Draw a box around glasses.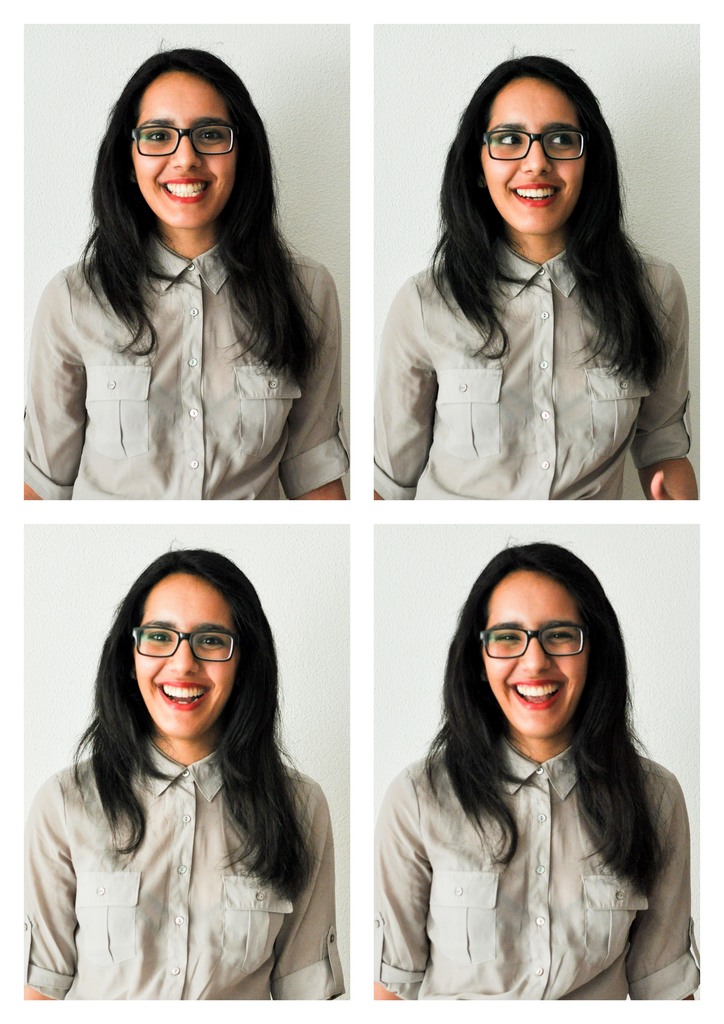
x1=131, y1=623, x2=232, y2=659.
